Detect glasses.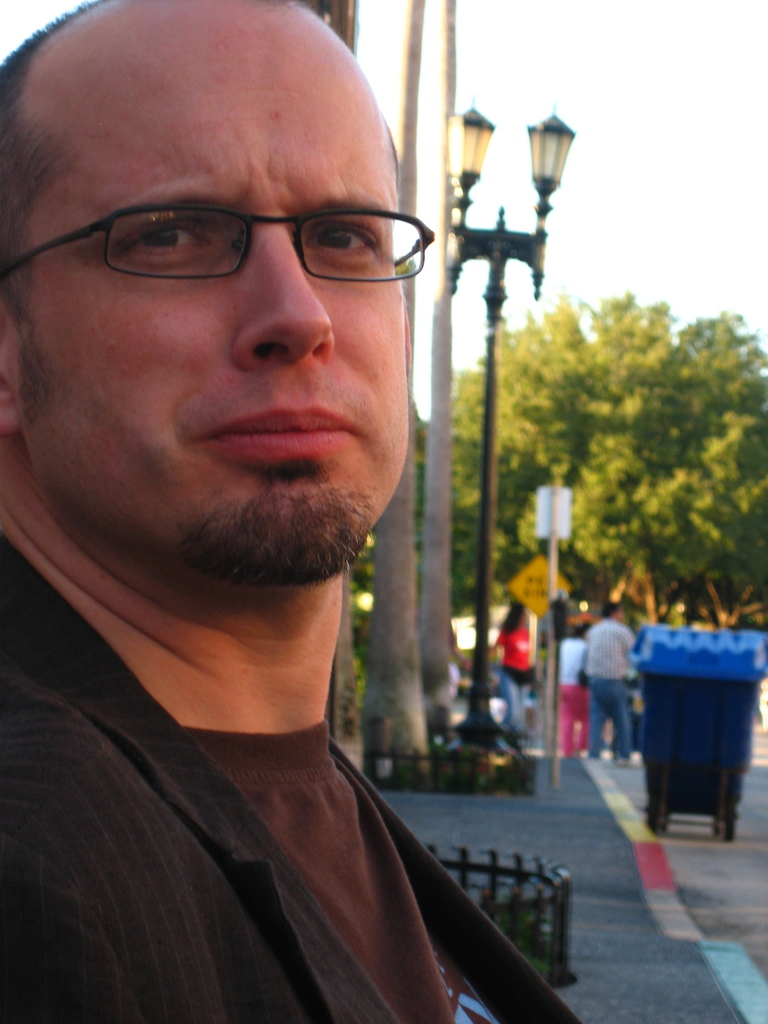
Detected at <box>41,171,431,282</box>.
